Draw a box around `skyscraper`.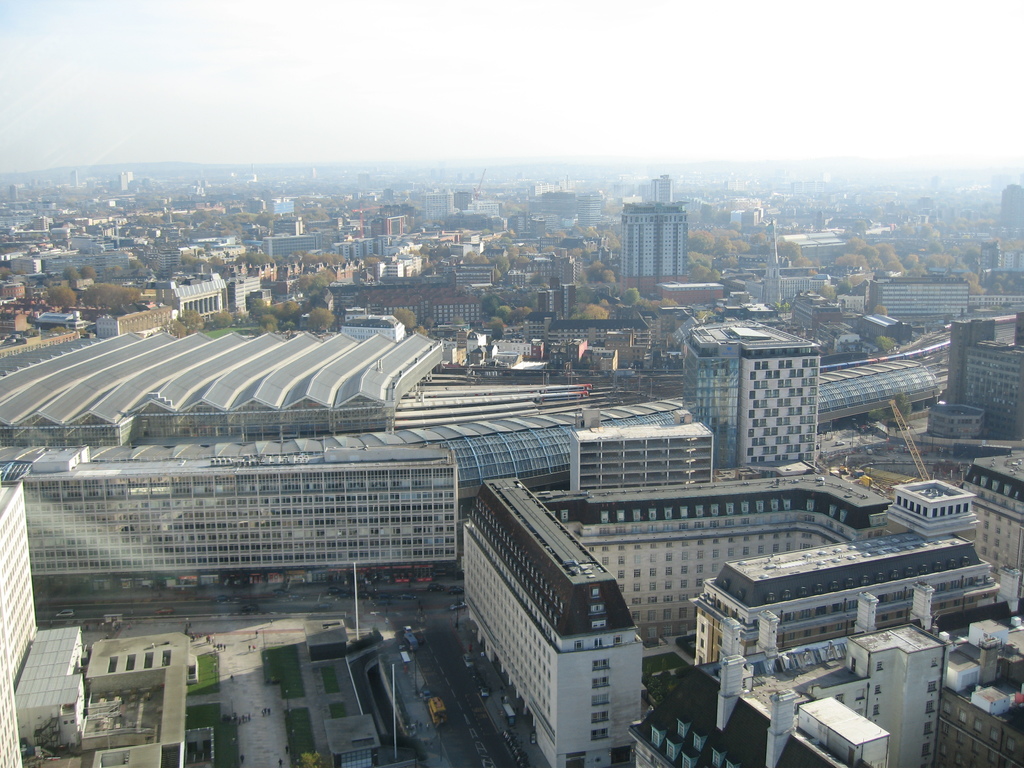
x1=550 y1=460 x2=888 y2=648.
